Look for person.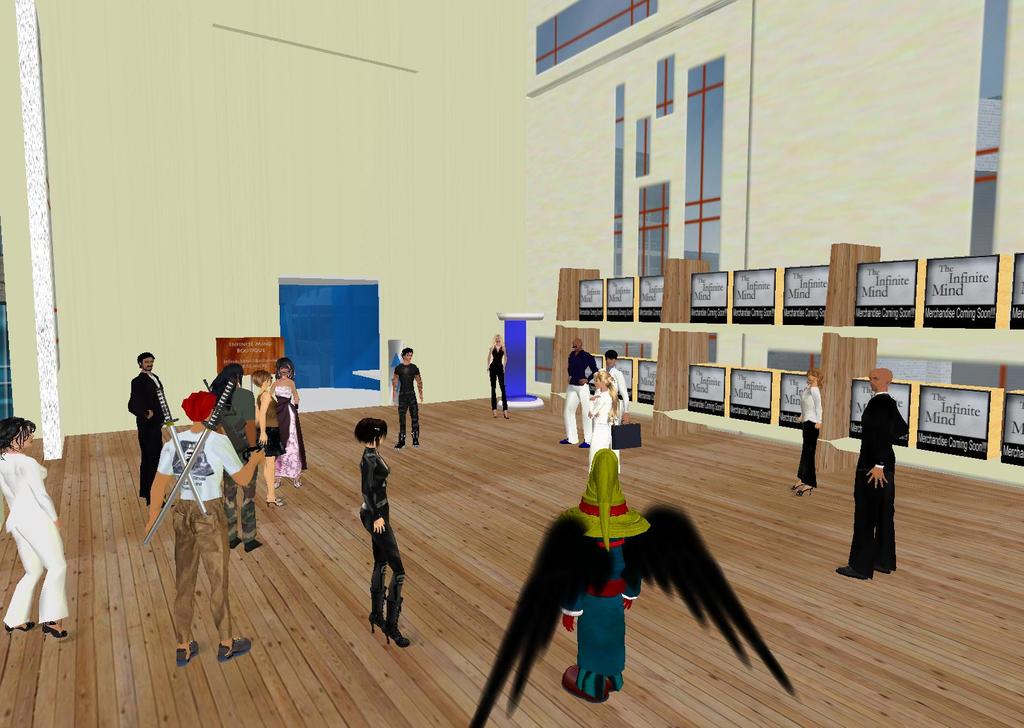
Found: [left=789, top=370, right=820, bottom=491].
